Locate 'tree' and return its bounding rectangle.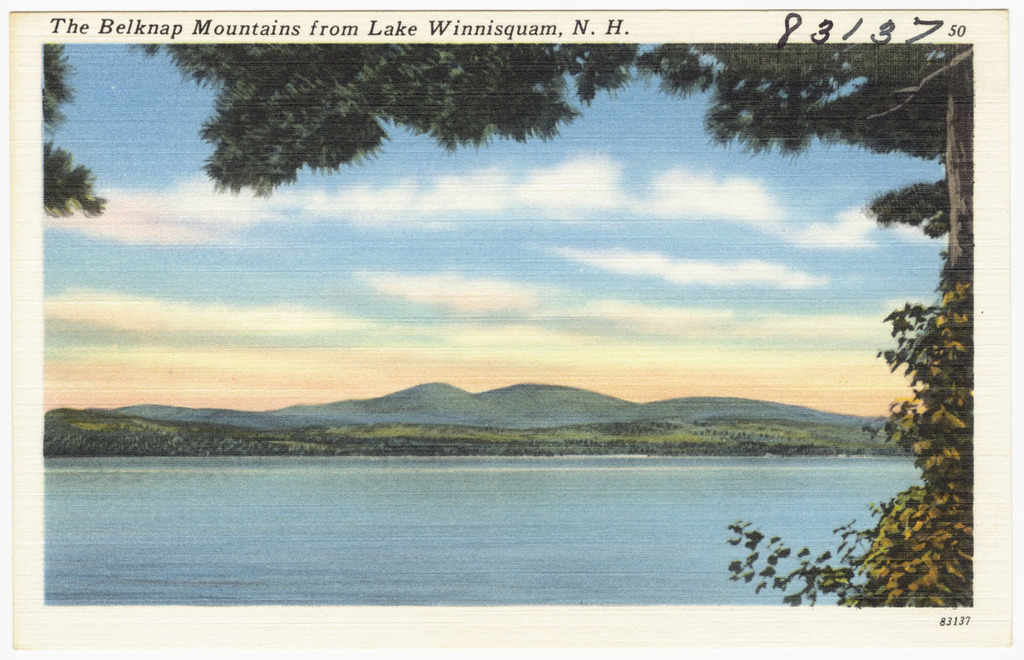
l=31, t=45, r=102, b=218.
